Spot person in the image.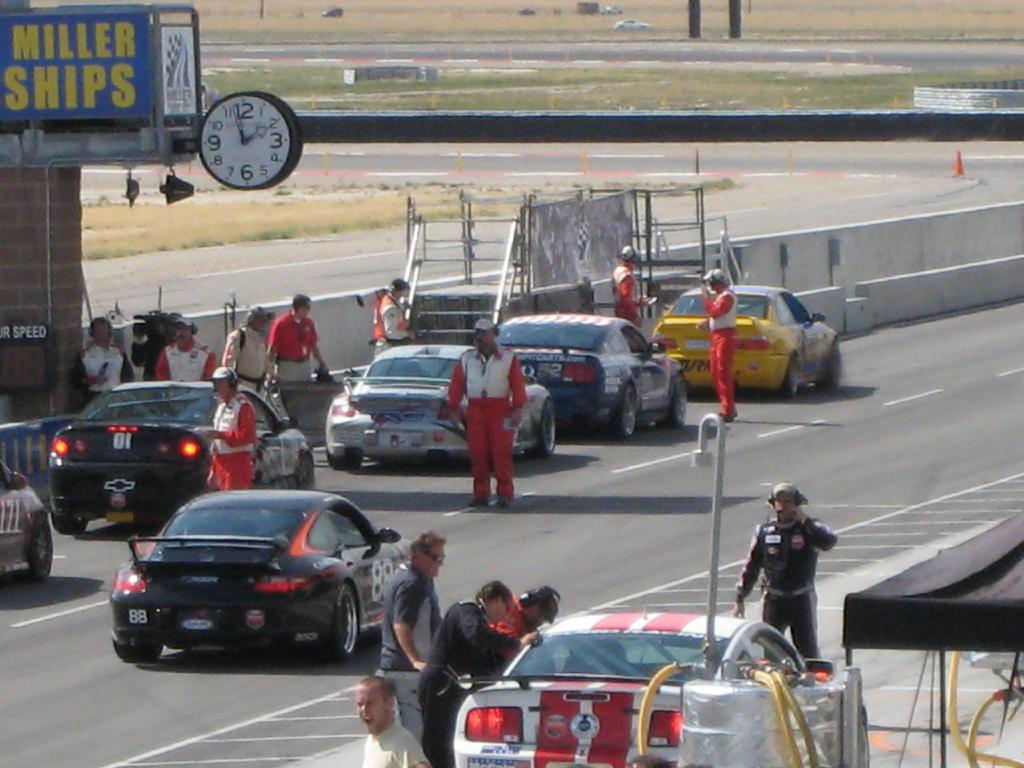
person found at region(263, 291, 327, 383).
